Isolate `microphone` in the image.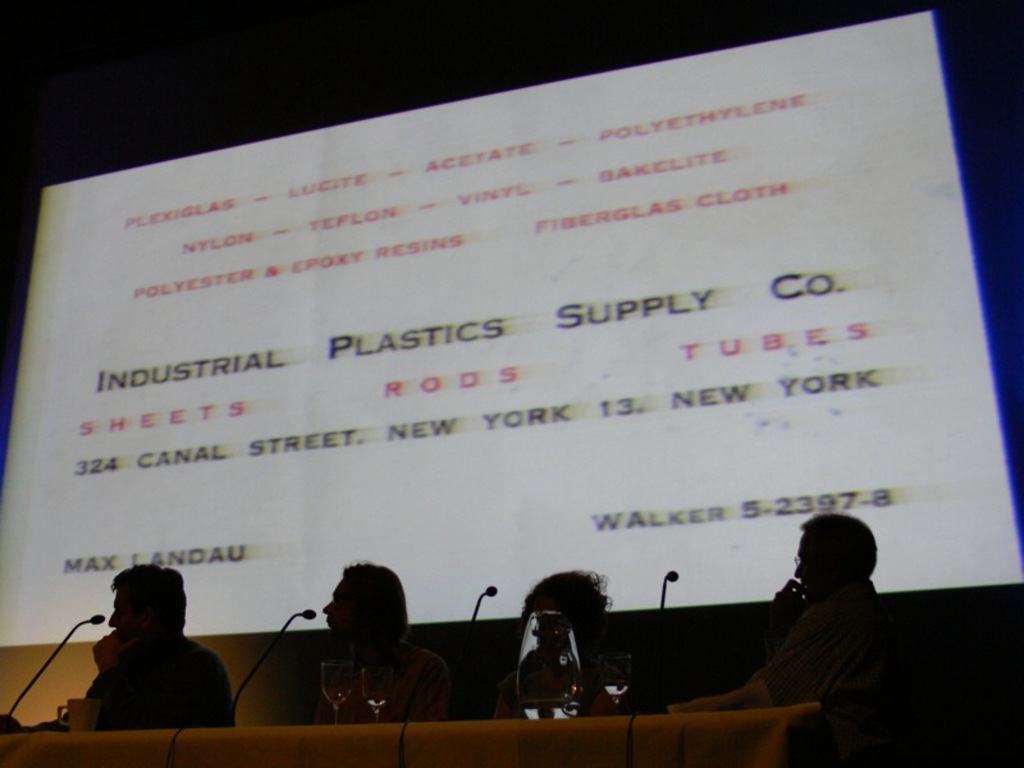
Isolated region: [454, 584, 498, 719].
